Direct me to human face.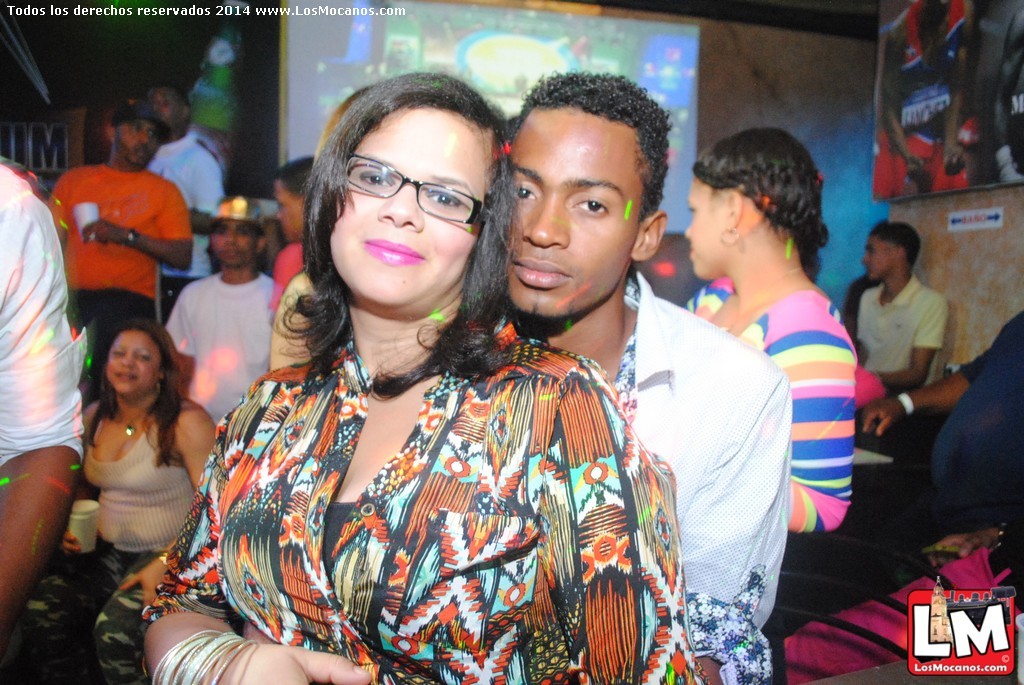
Direction: 328/111/480/302.
